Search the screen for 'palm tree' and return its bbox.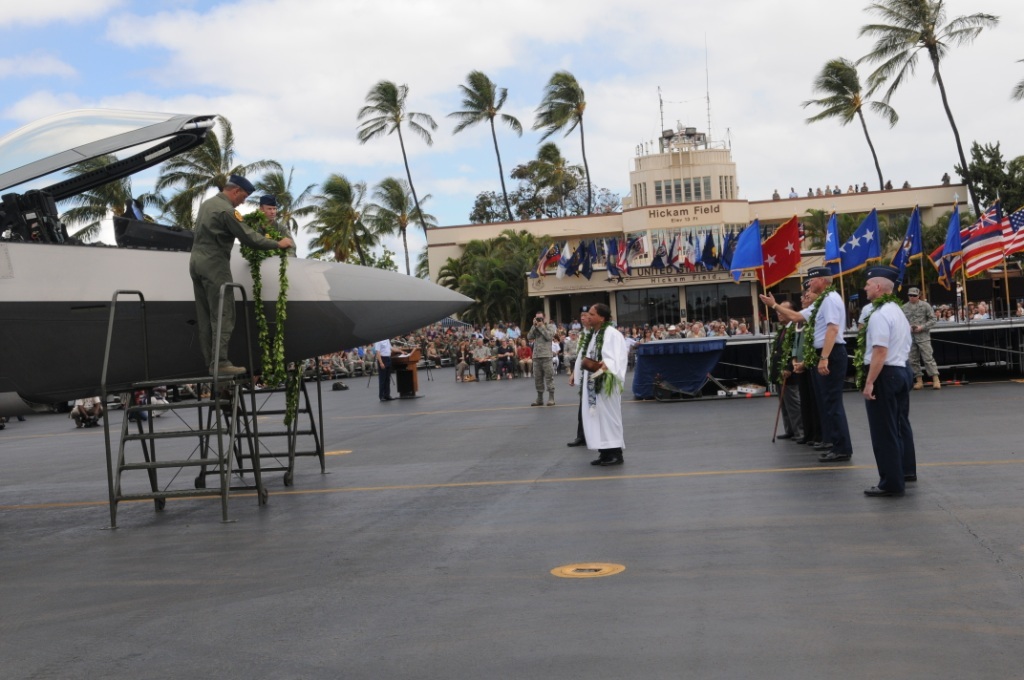
Found: left=797, top=58, right=885, bottom=187.
